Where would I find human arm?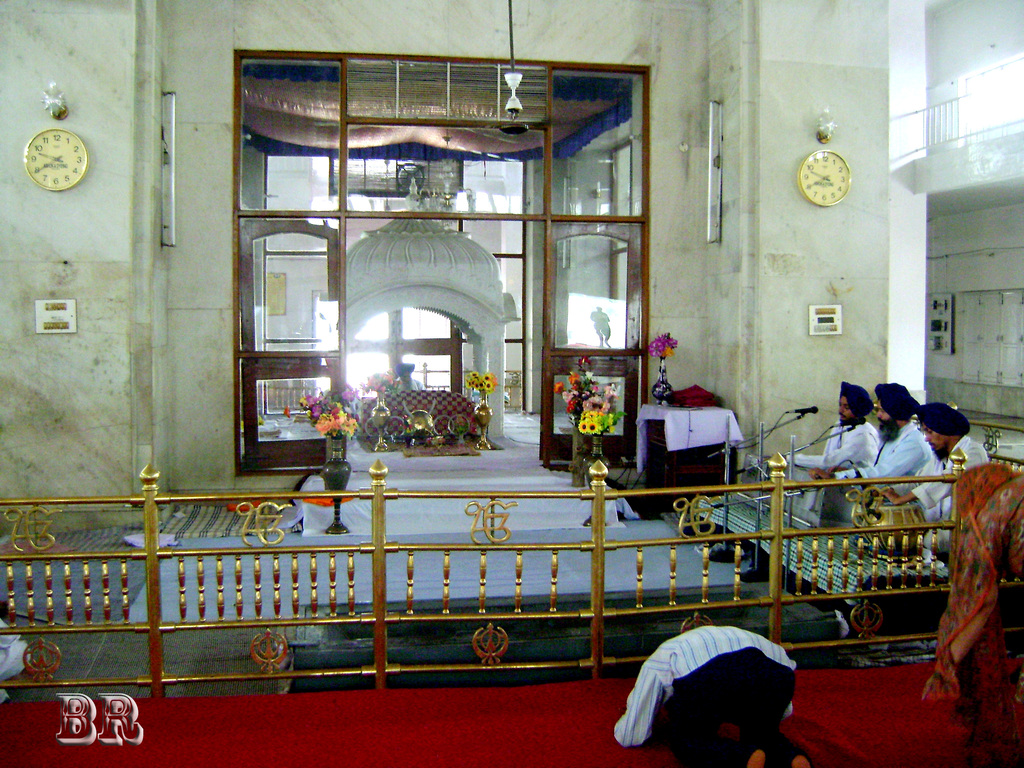
At crop(876, 441, 967, 507).
